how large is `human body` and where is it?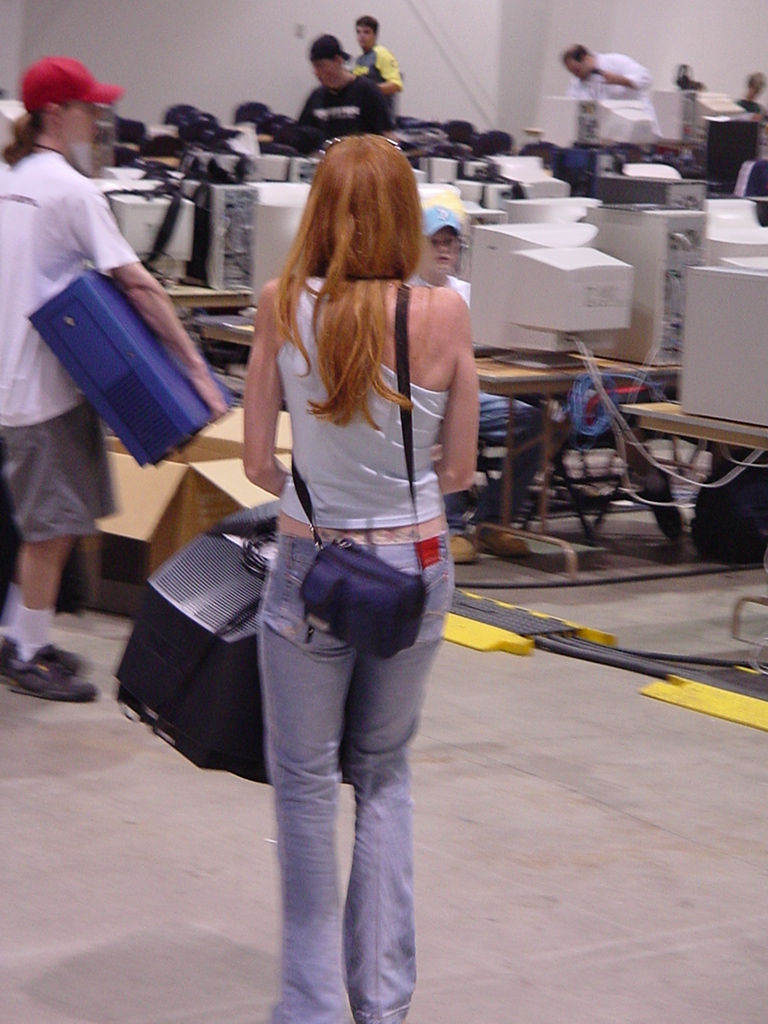
Bounding box: [557, 30, 663, 133].
